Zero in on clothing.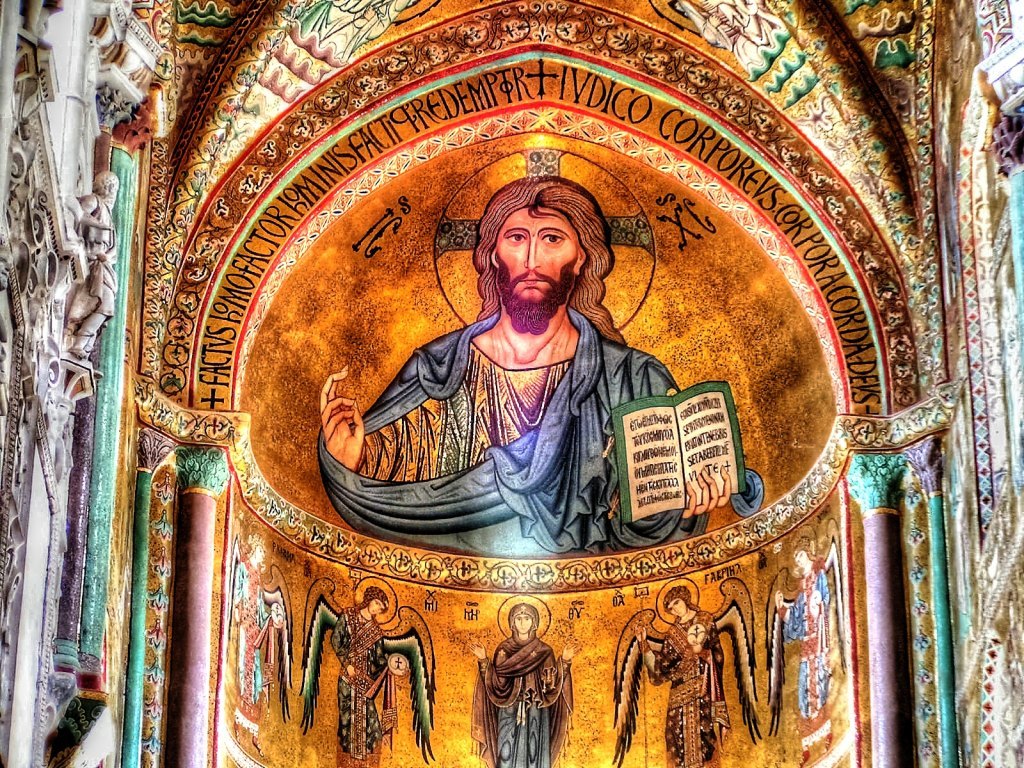
Zeroed in: x1=485 y1=648 x2=566 y2=767.
